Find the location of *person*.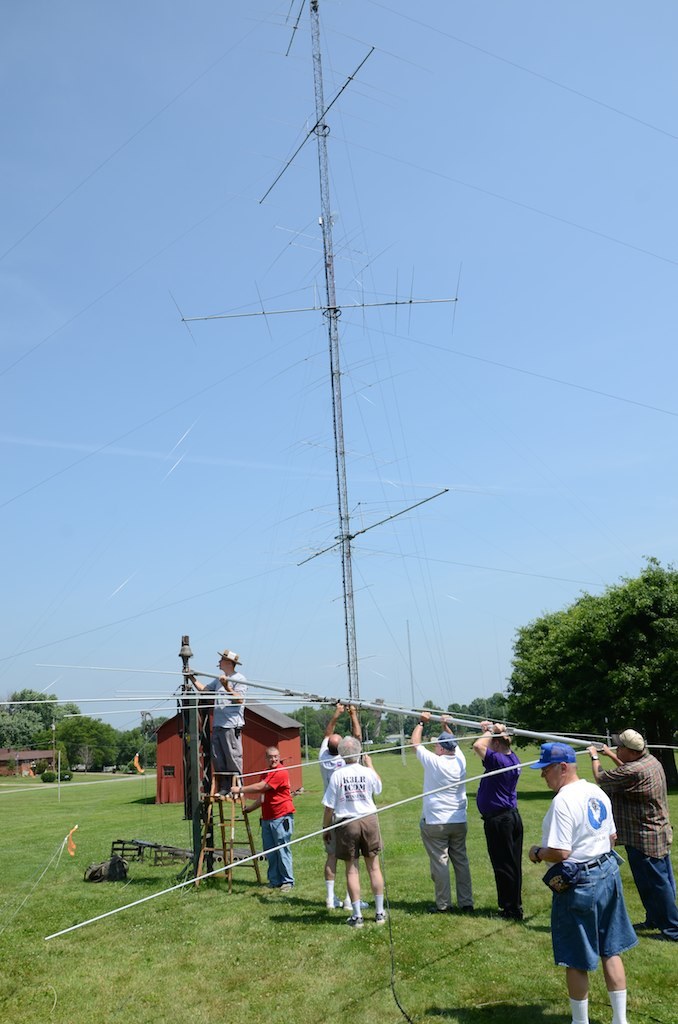
Location: 409,702,478,916.
